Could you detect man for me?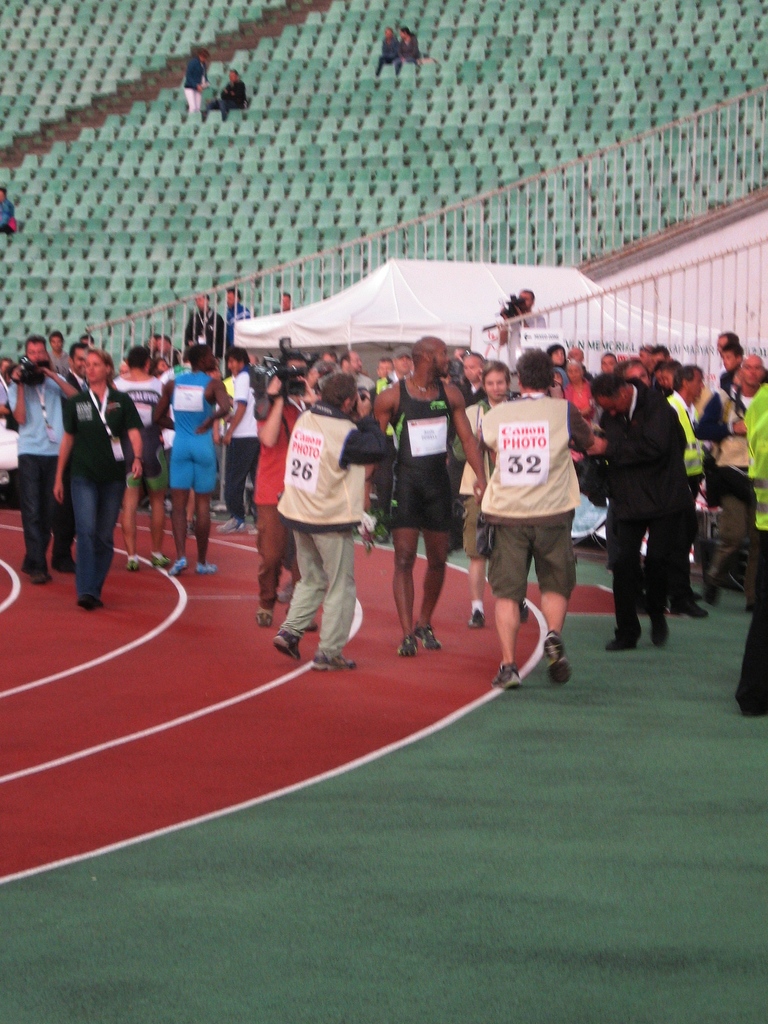
Detection result: [377,29,405,80].
